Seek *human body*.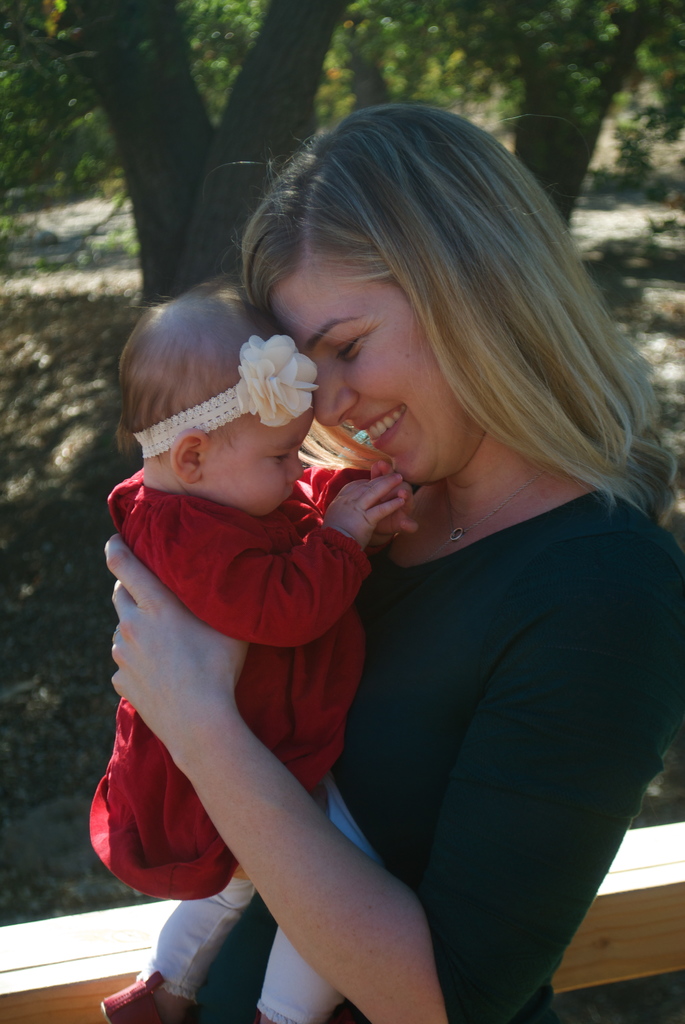
bbox(90, 274, 417, 1023).
